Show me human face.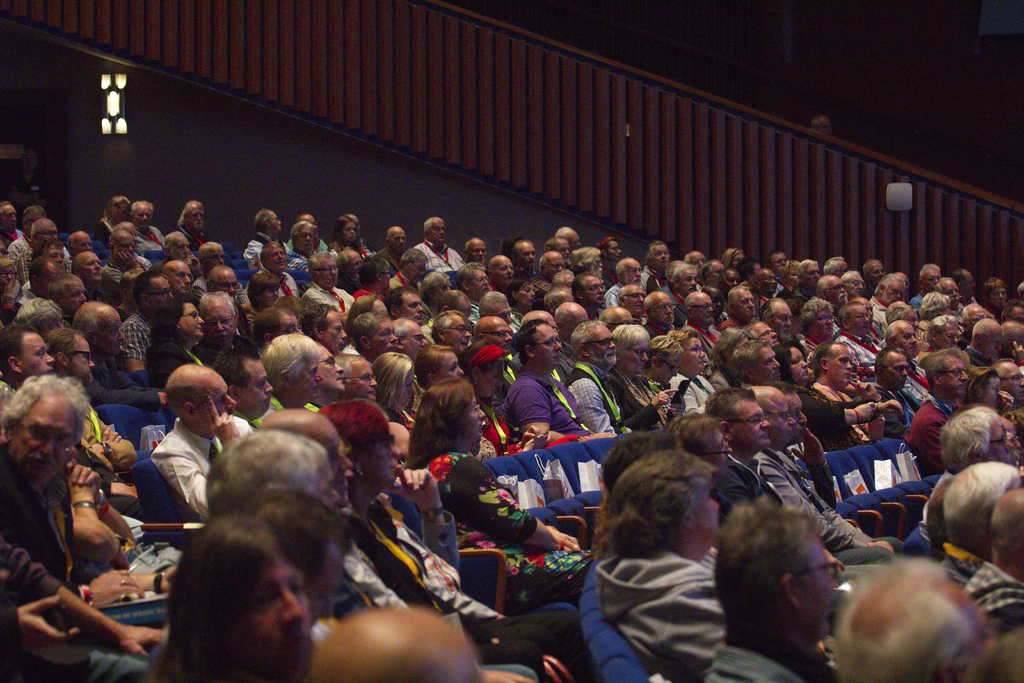
human face is here: (x1=99, y1=313, x2=126, y2=354).
